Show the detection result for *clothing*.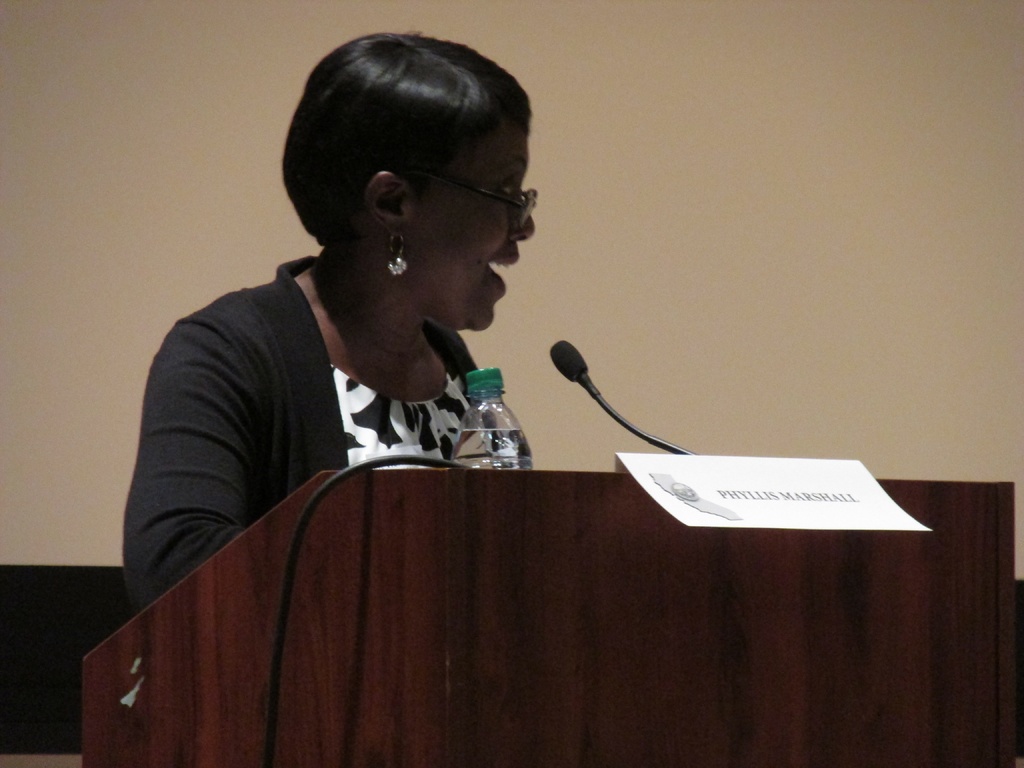
l=136, t=230, r=583, b=554.
